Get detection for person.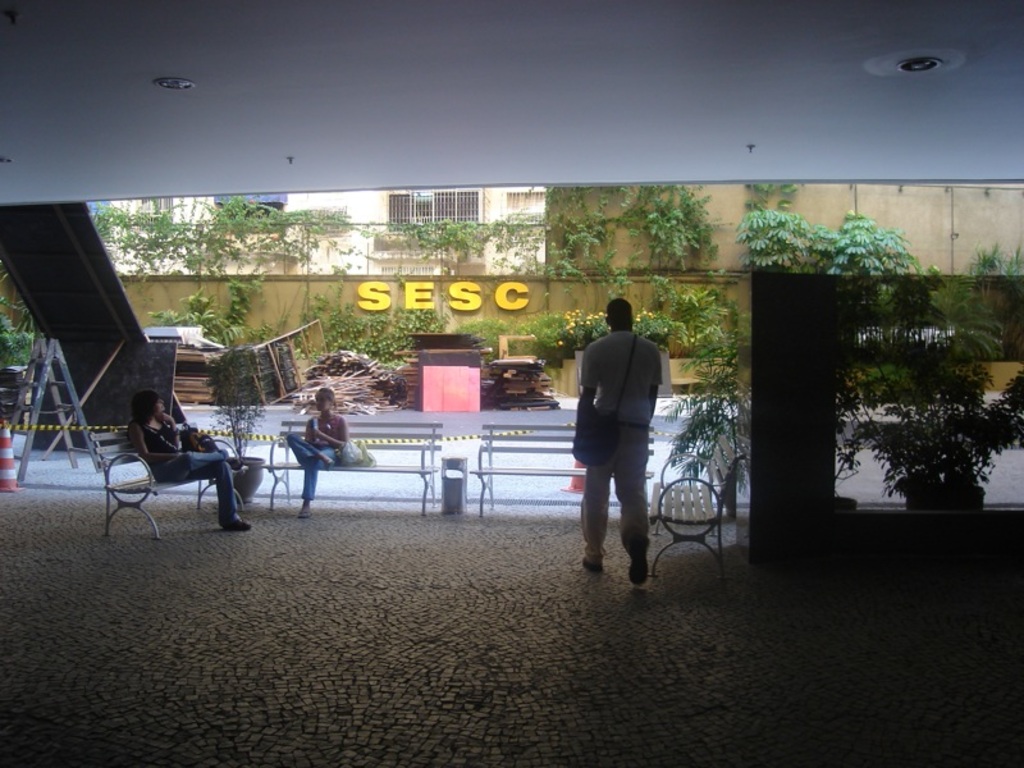
Detection: bbox=(571, 293, 669, 582).
